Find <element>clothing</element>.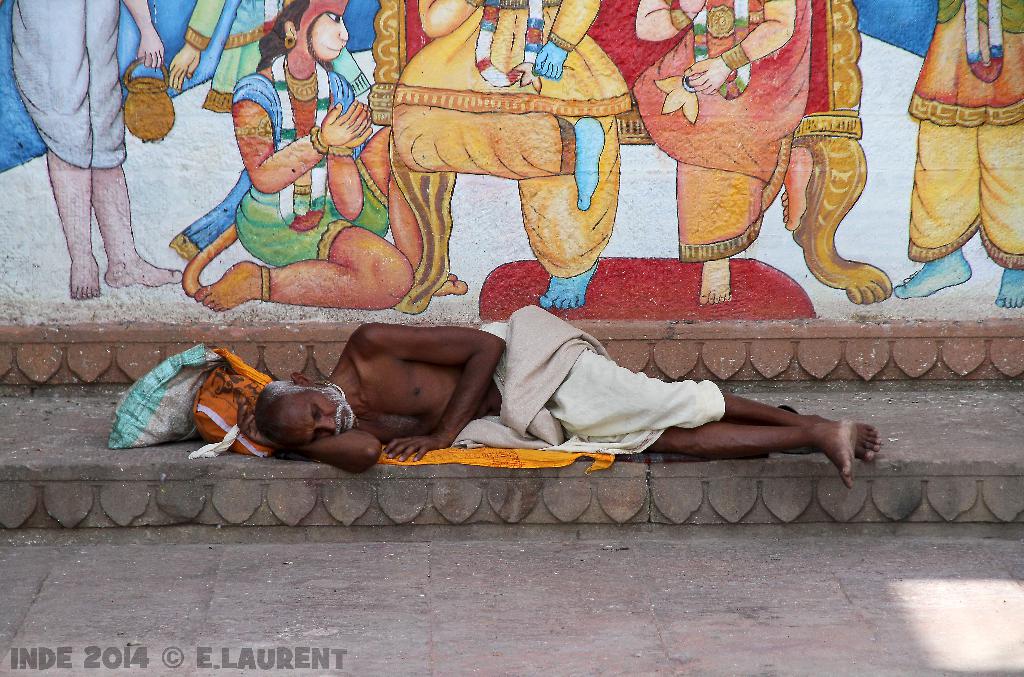
[left=387, top=0, right=636, bottom=280].
